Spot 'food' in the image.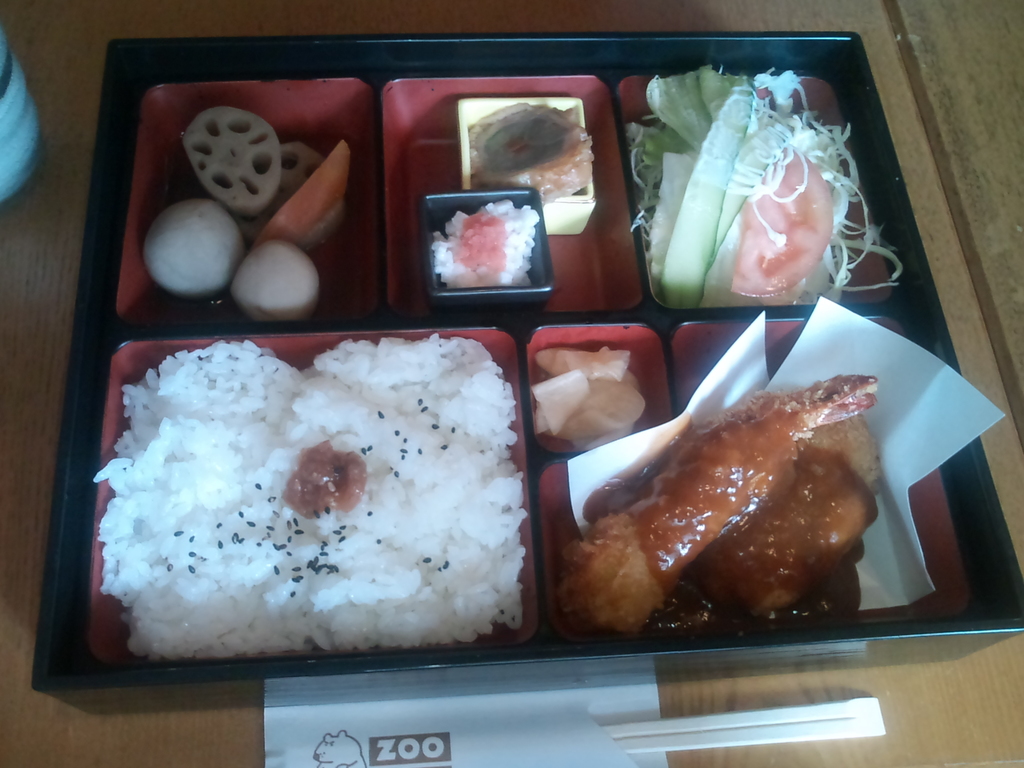
'food' found at <box>232,233,317,321</box>.
